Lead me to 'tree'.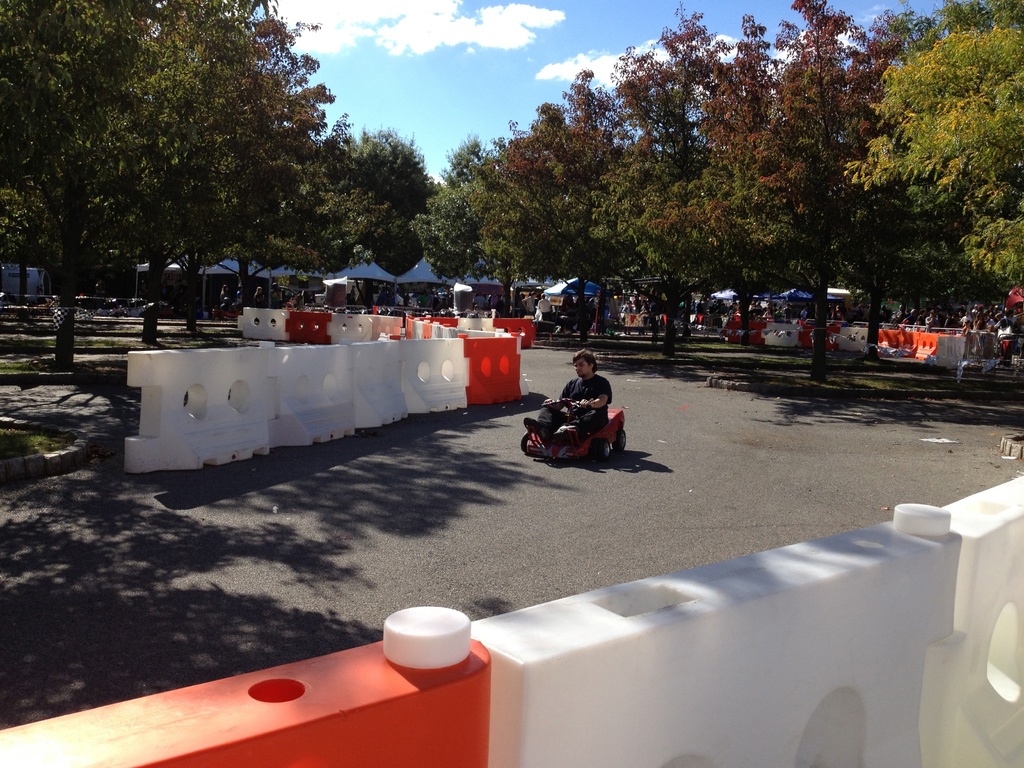
Lead to 416/136/504/291.
